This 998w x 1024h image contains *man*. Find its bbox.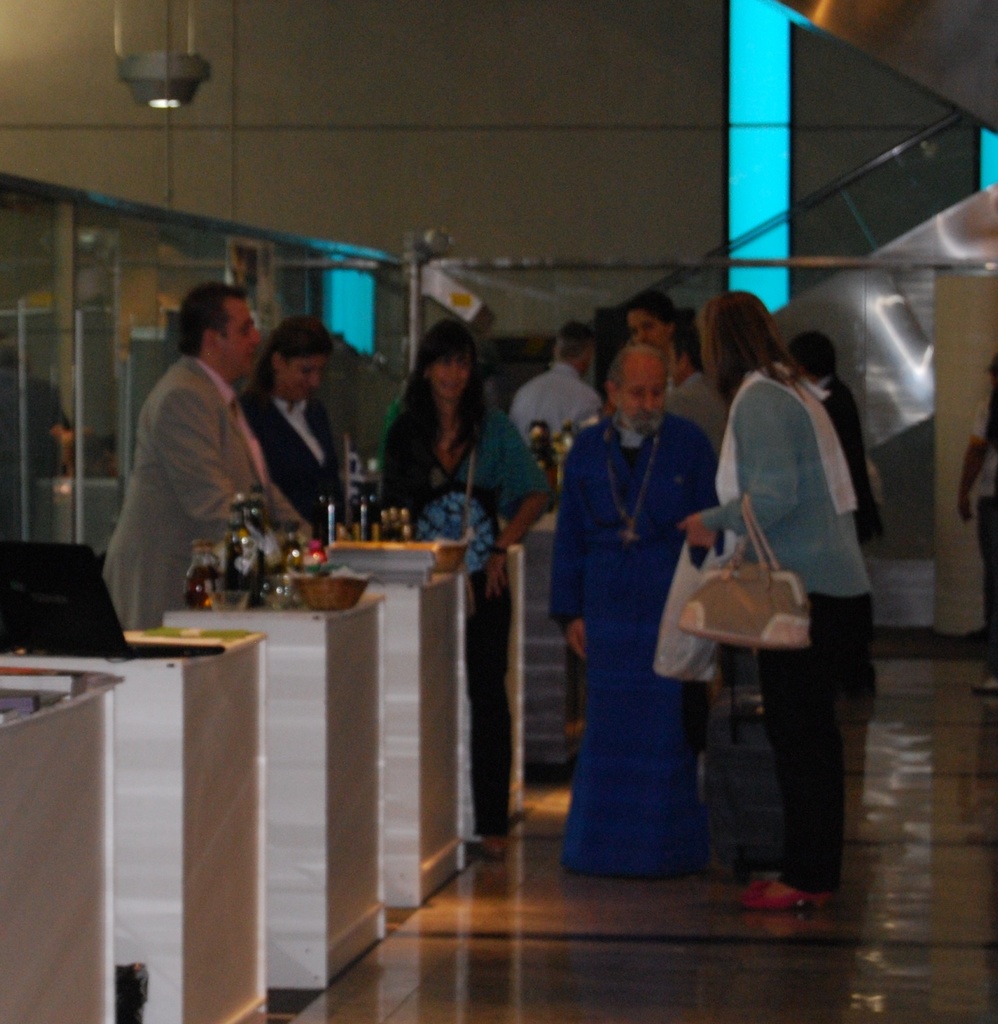
bbox=[85, 323, 289, 632].
